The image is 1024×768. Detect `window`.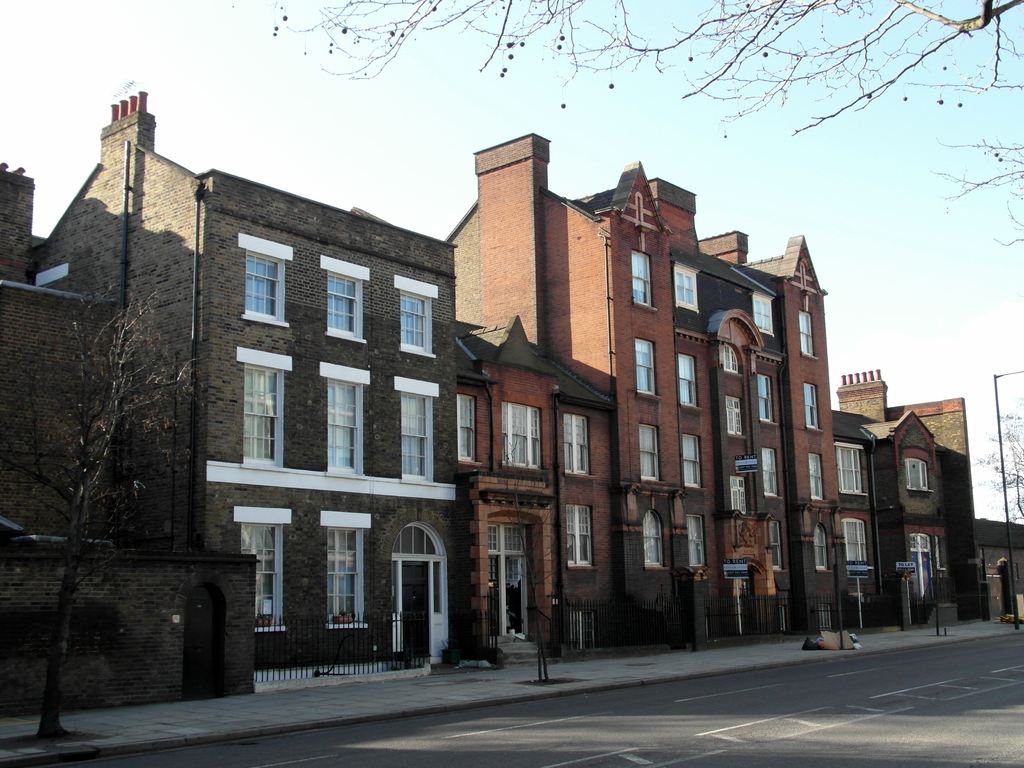
Detection: locate(557, 495, 598, 577).
